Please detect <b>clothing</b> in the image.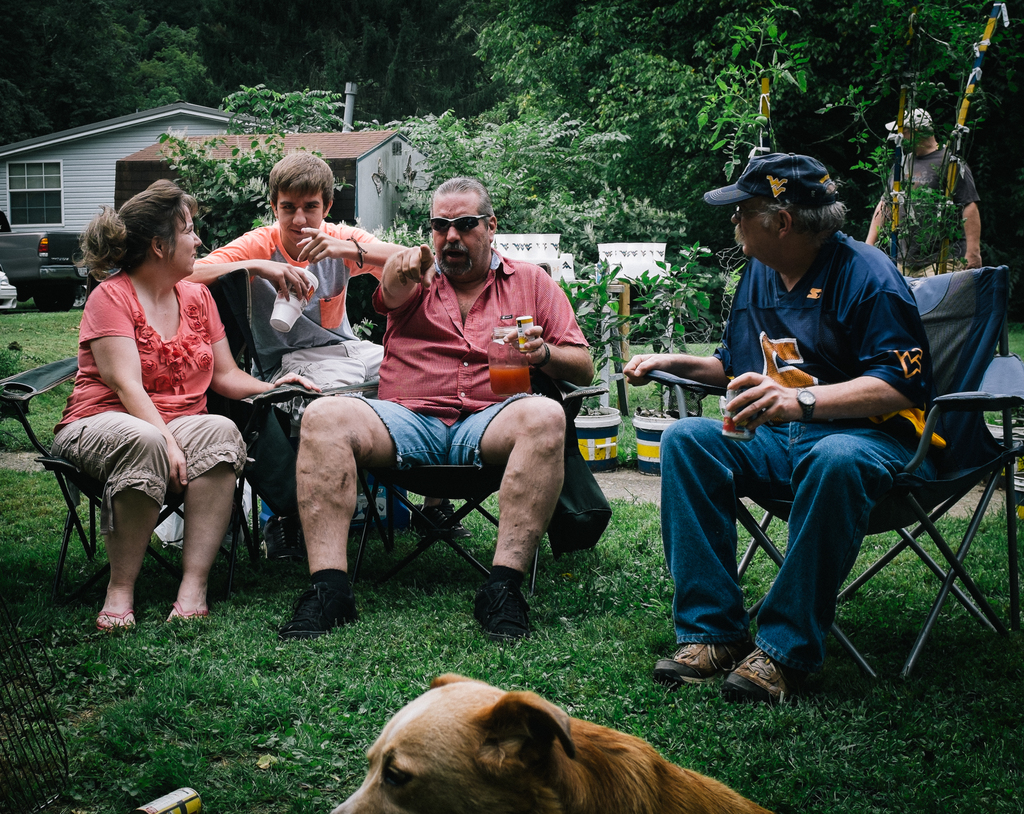
(328, 249, 592, 477).
